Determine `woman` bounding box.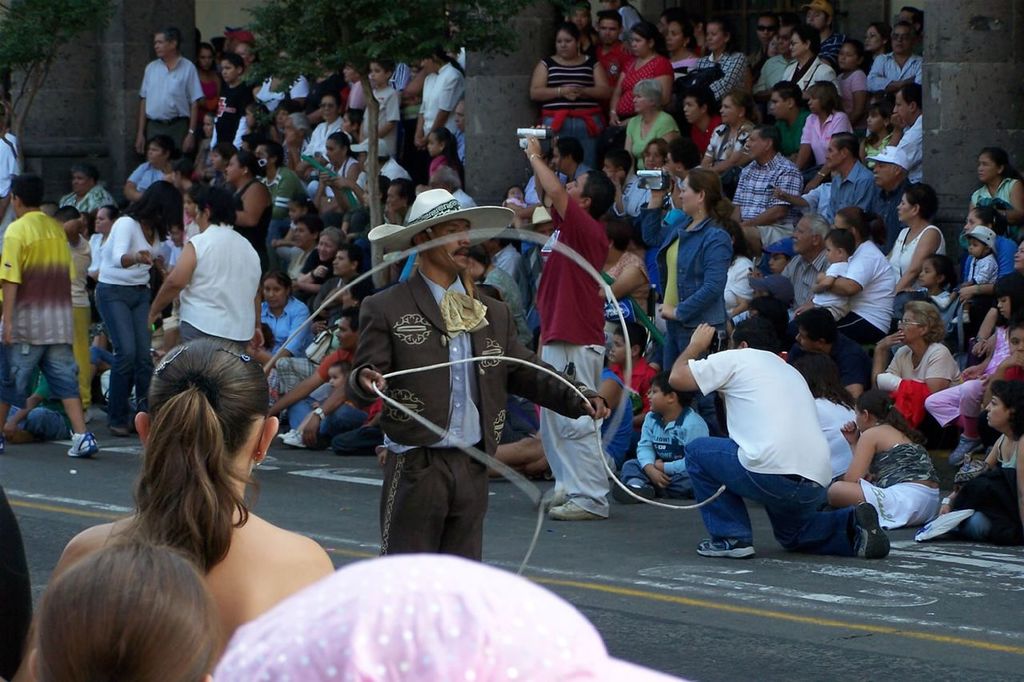
Determined: box(587, 215, 654, 349).
